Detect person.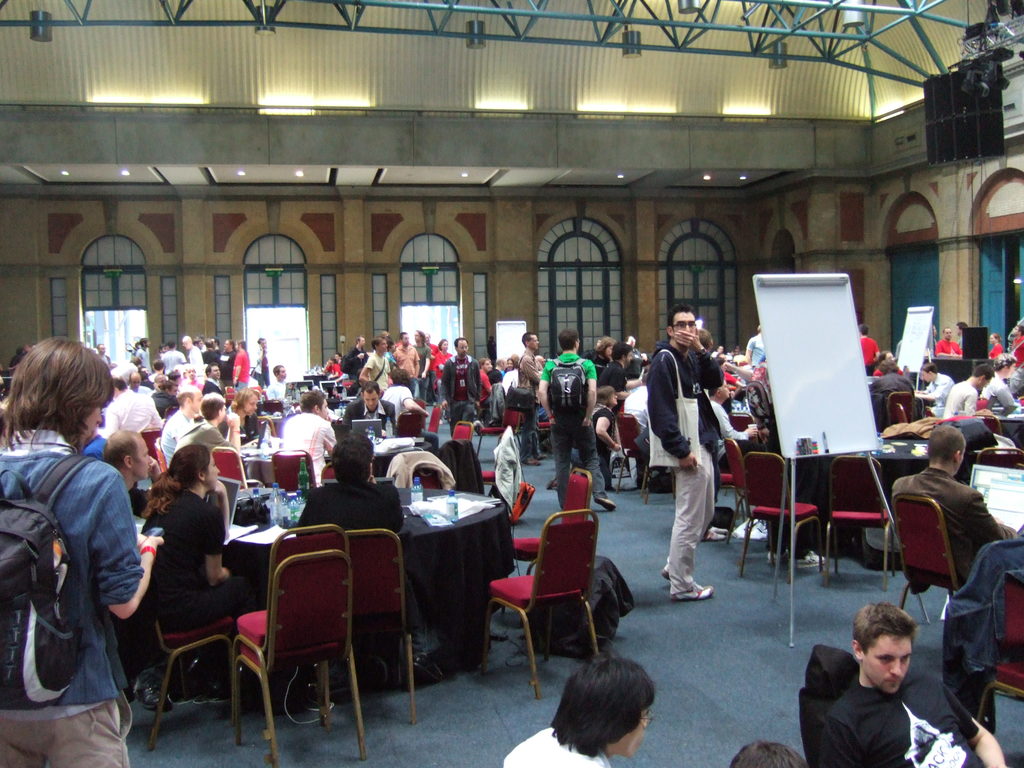
Detected at pyautogui.locateOnScreen(591, 386, 621, 492).
